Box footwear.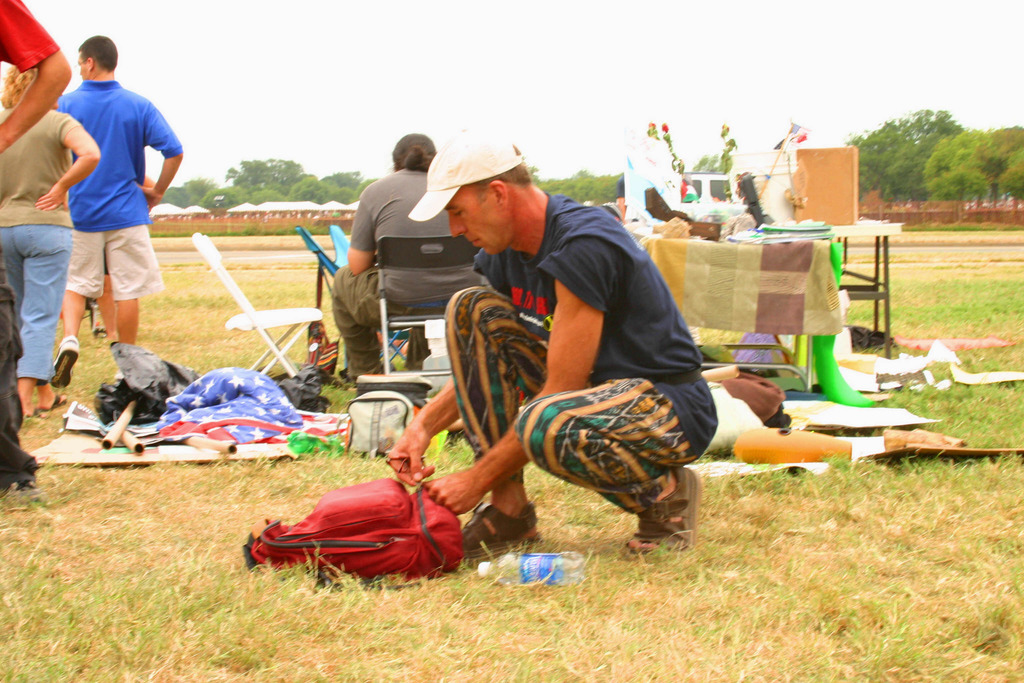
locate(456, 498, 543, 561).
